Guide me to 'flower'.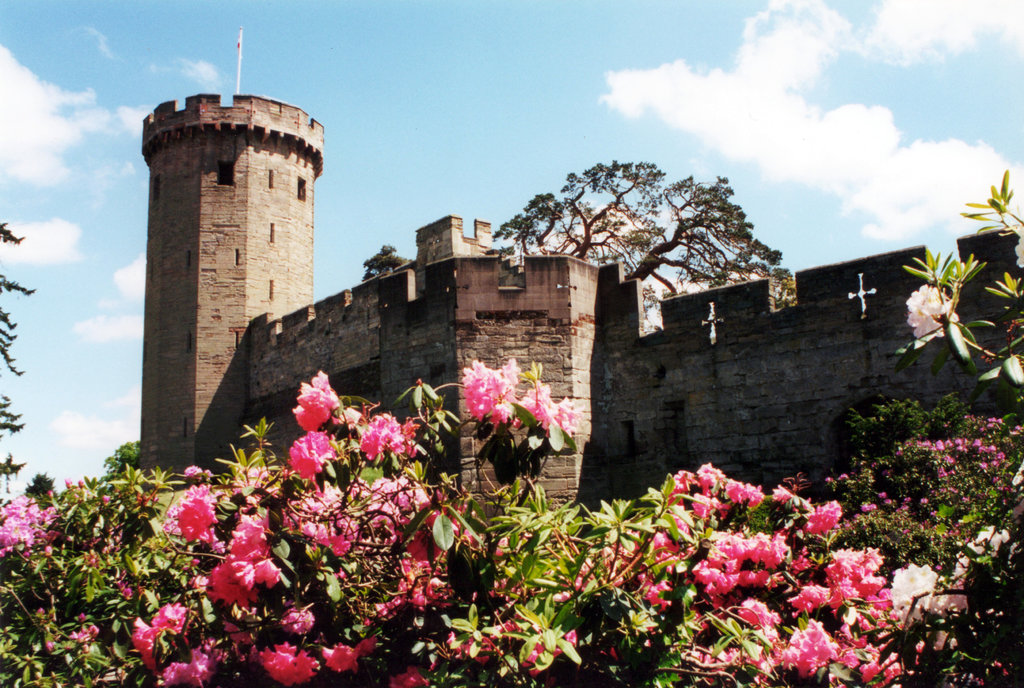
Guidance: left=854, top=637, right=902, bottom=684.
